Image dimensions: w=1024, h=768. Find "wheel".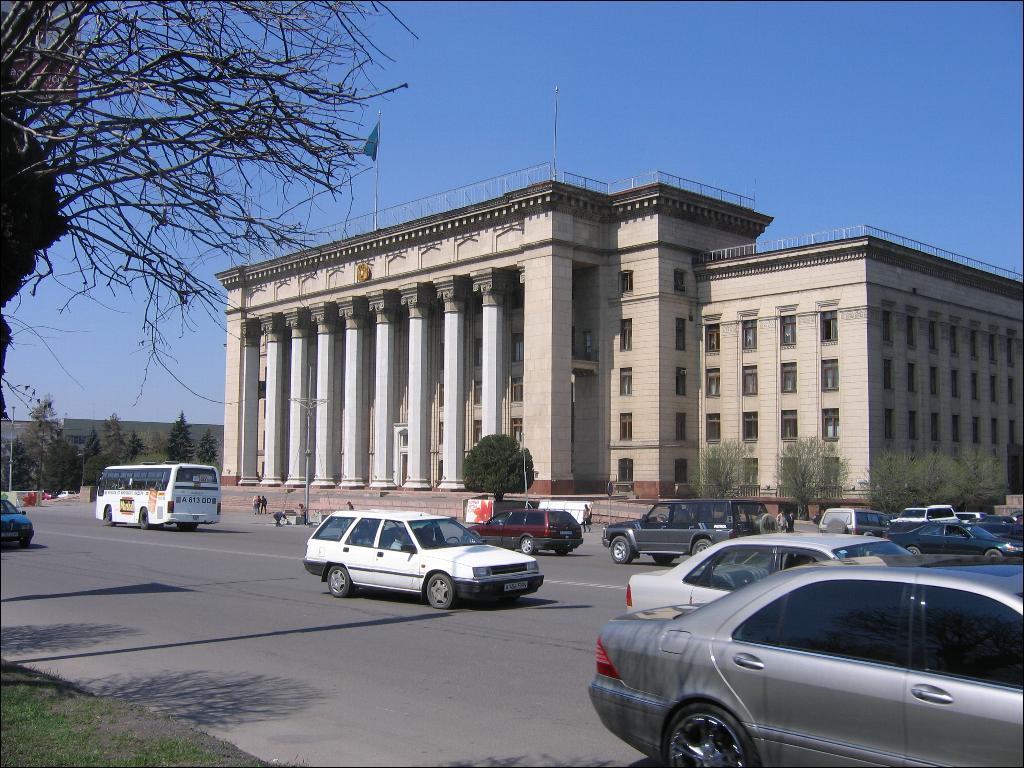
box(137, 507, 155, 530).
